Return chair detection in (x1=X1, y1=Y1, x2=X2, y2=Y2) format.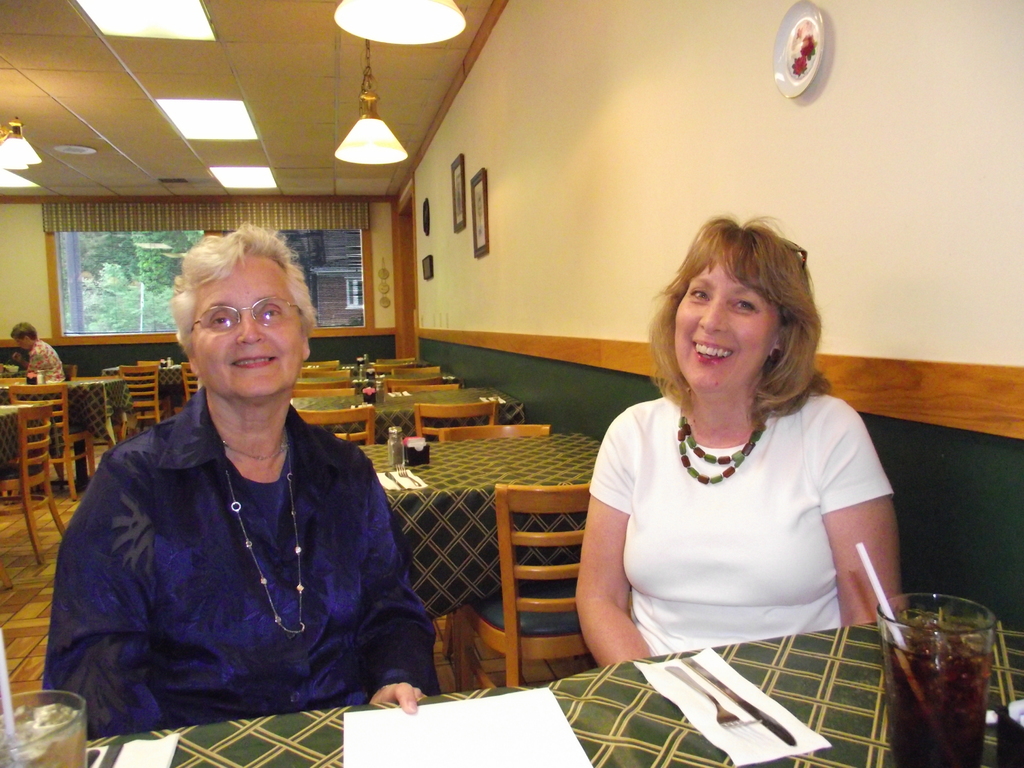
(x1=59, y1=361, x2=72, y2=376).
